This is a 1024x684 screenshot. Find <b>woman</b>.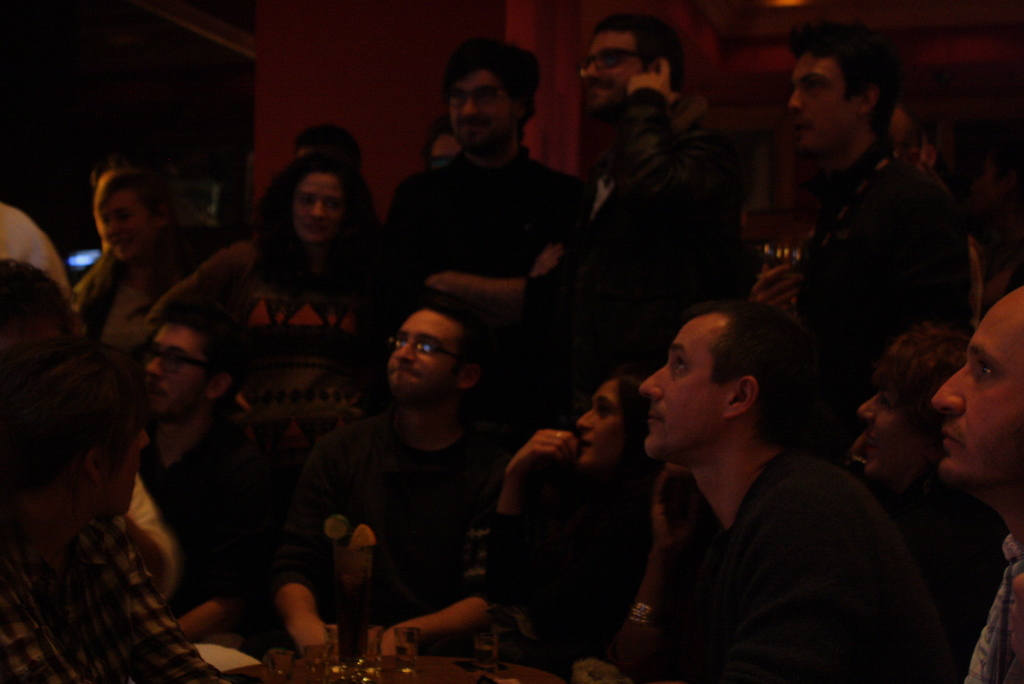
Bounding box: <bbox>149, 152, 397, 476</bbox>.
